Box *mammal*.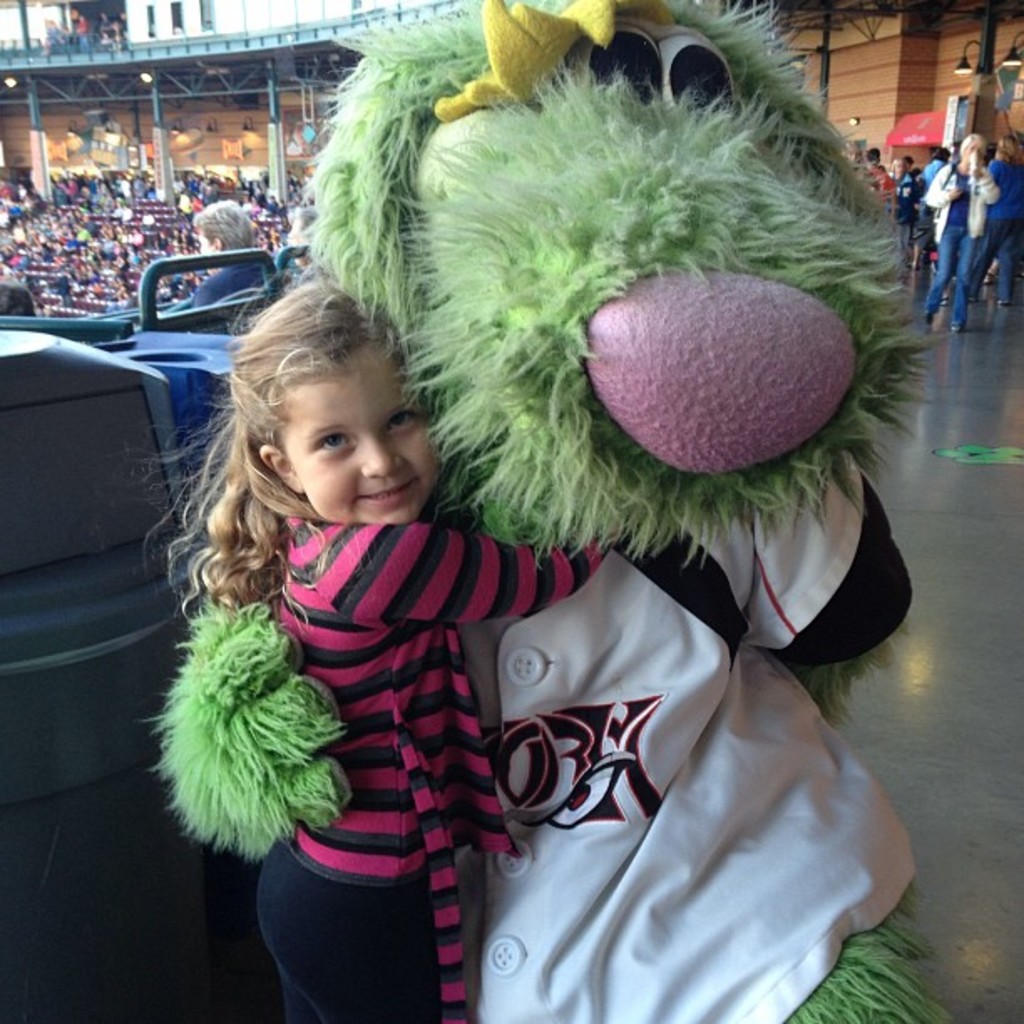
select_region(0, 166, 311, 315).
